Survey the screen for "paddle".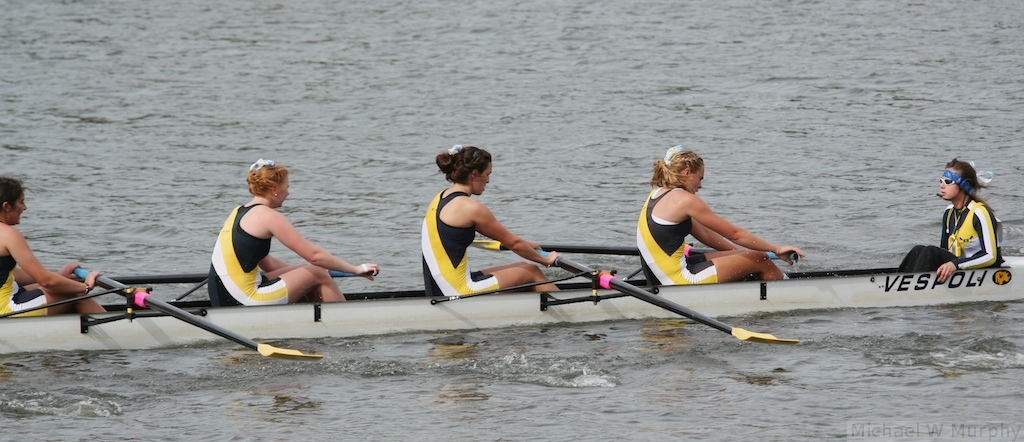
Survey found: region(553, 252, 797, 345).
